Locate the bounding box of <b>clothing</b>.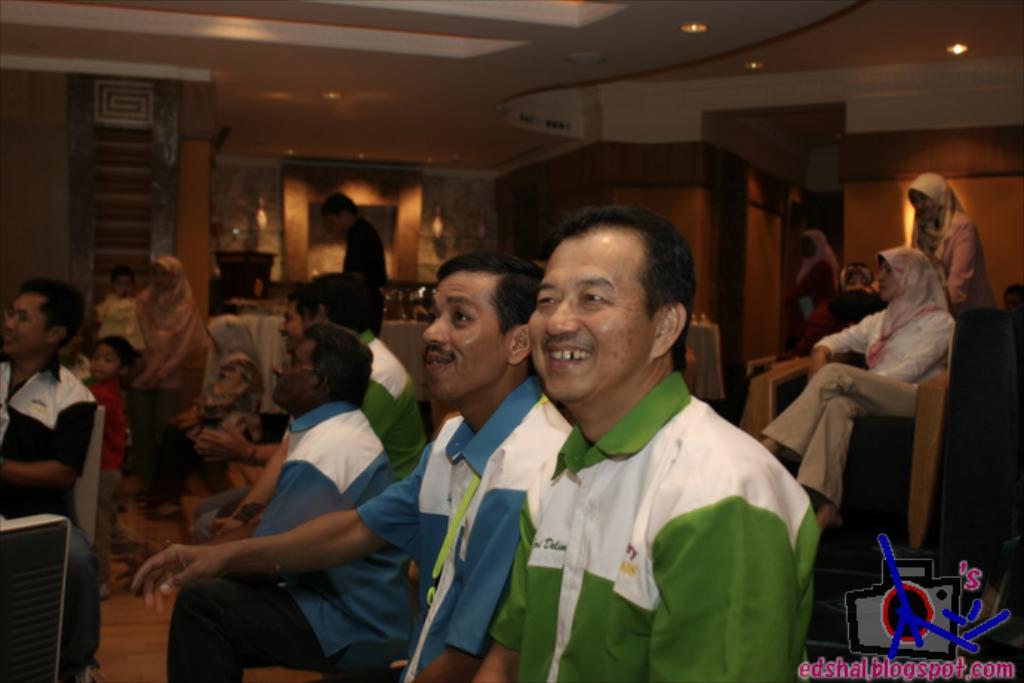
Bounding box: {"left": 166, "top": 403, "right": 425, "bottom": 682}.
